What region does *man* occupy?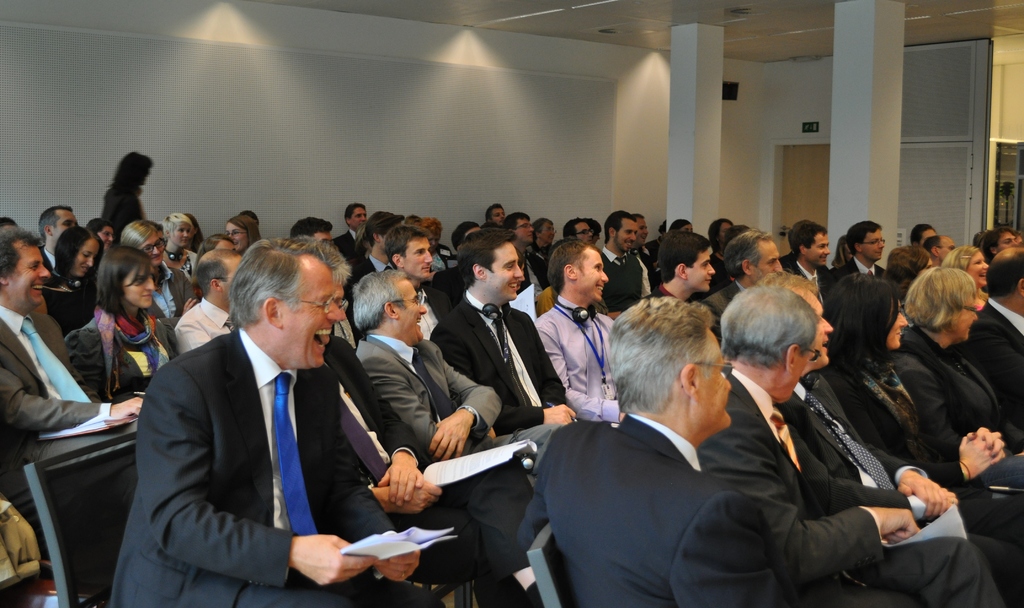
left=481, top=202, right=512, bottom=223.
